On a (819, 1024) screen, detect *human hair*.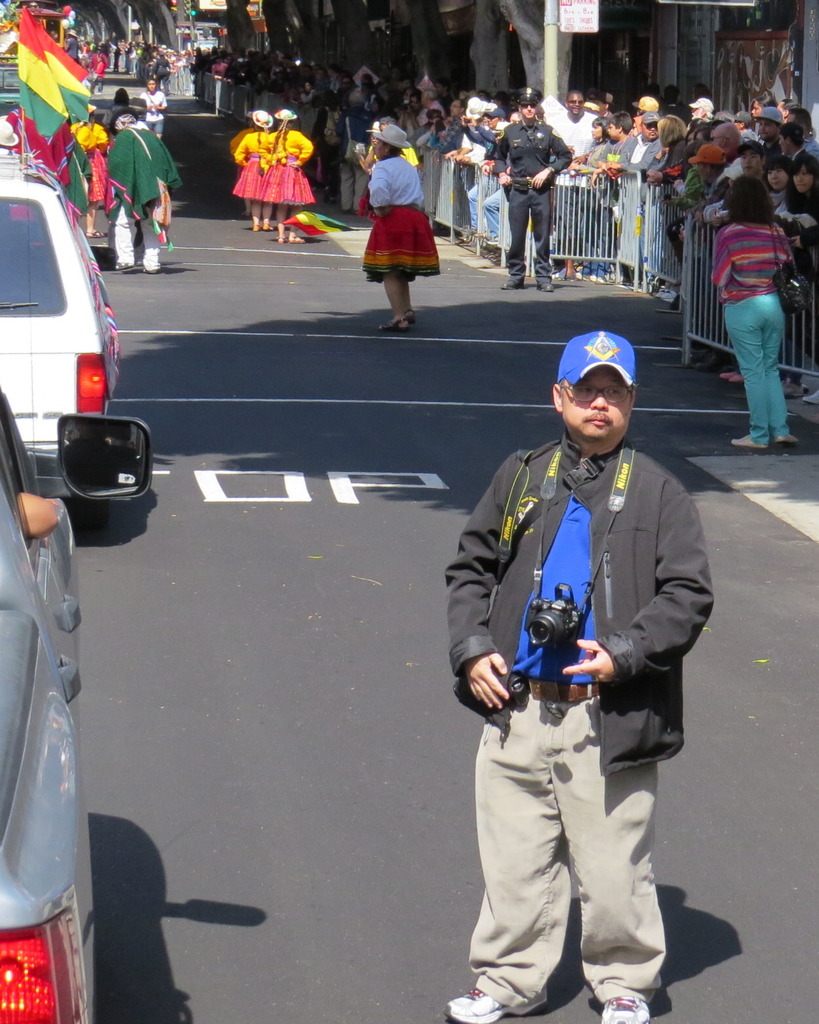
box(610, 112, 633, 133).
